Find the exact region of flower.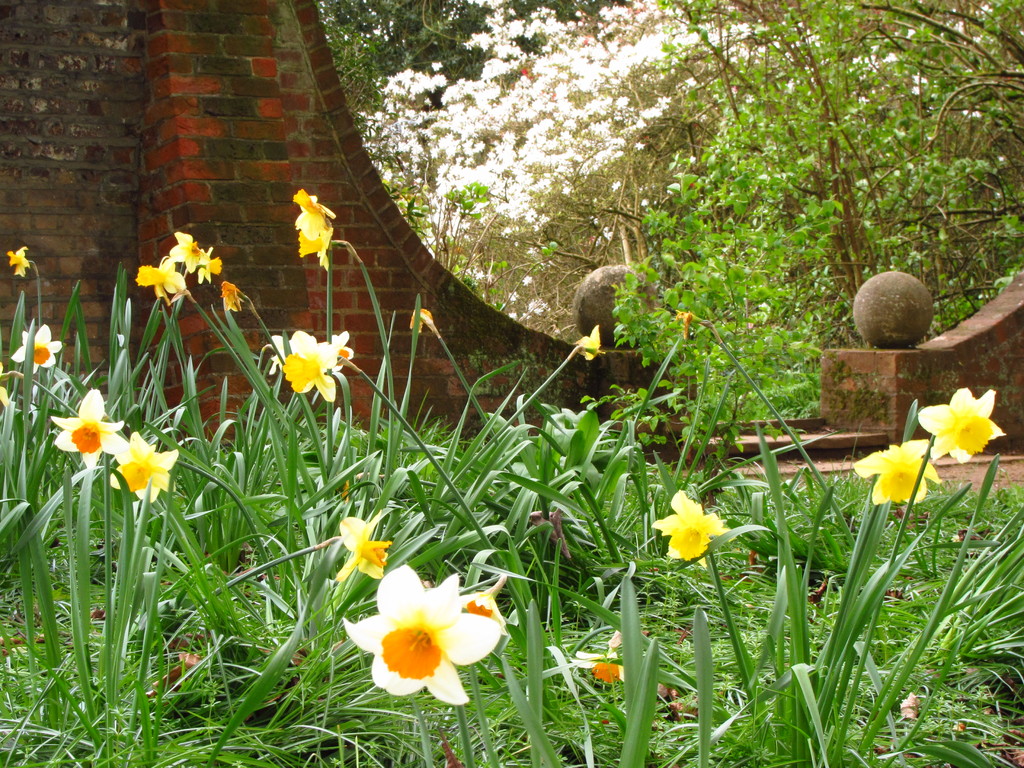
Exact region: bbox=(287, 186, 330, 266).
